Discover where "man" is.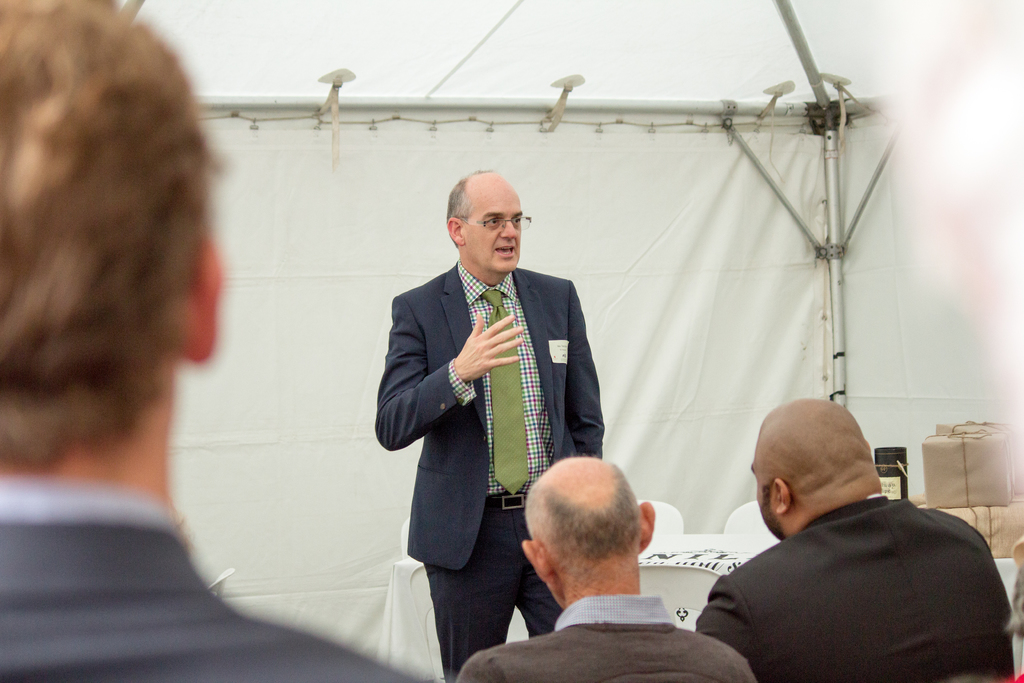
Discovered at (0,0,444,682).
